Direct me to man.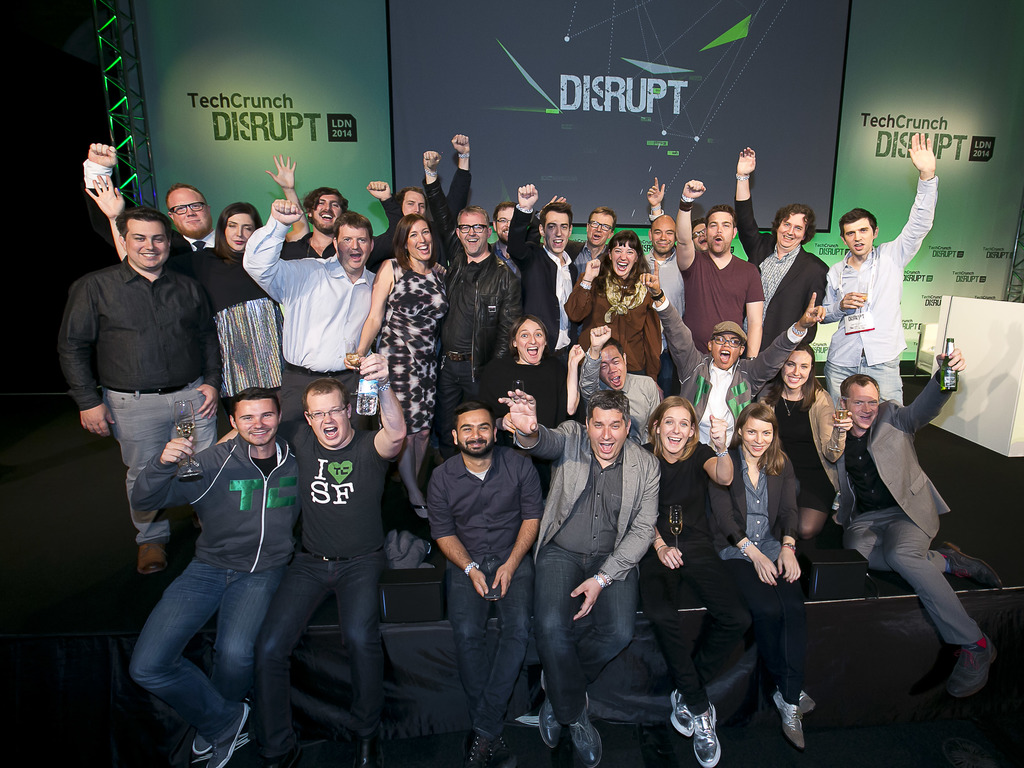
Direction: 422, 148, 533, 479.
